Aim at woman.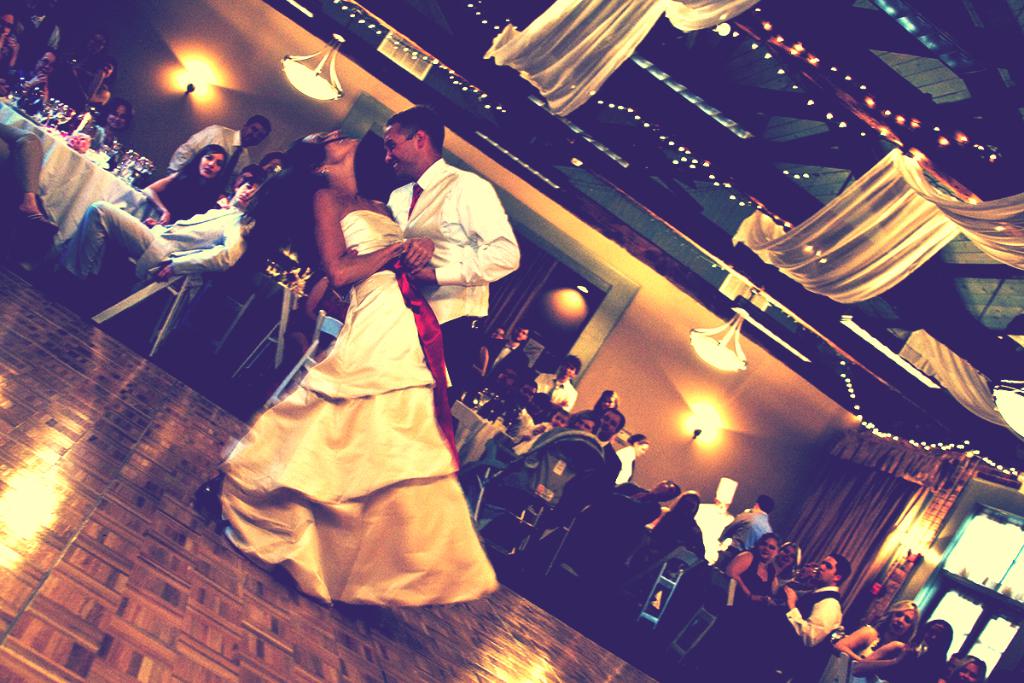
Aimed at bbox=[505, 412, 596, 452].
